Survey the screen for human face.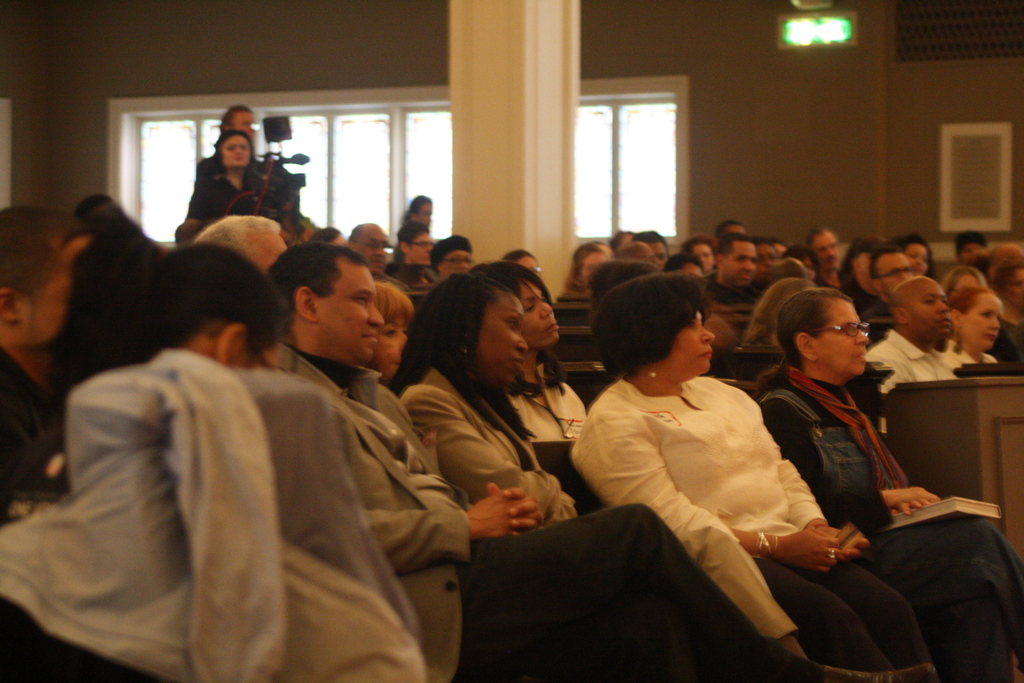
Survey found: bbox=[375, 320, 405, 377].
